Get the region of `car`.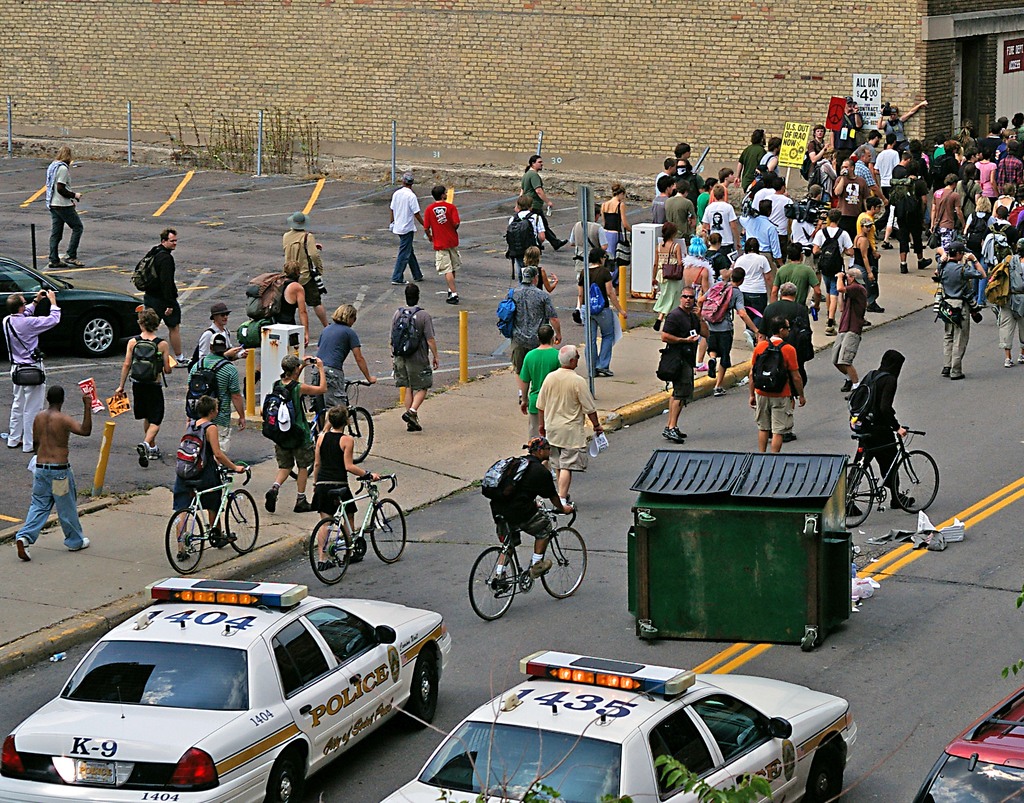
BBox(379, 649, 862, 802).
